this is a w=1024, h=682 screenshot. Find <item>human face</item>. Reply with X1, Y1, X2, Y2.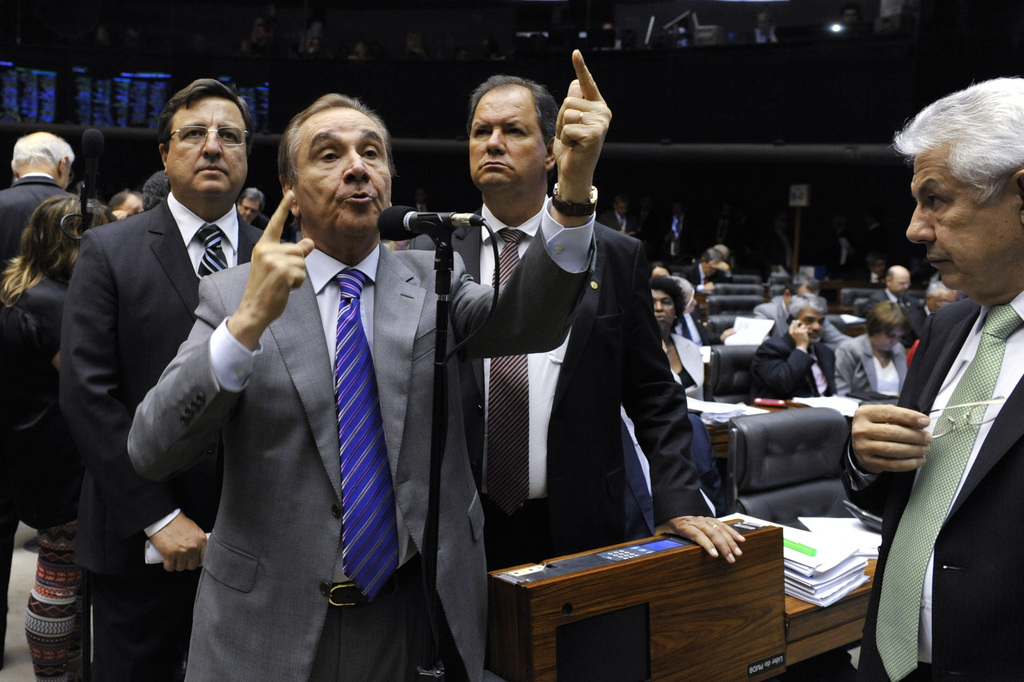
469, 84, 548, 186.
